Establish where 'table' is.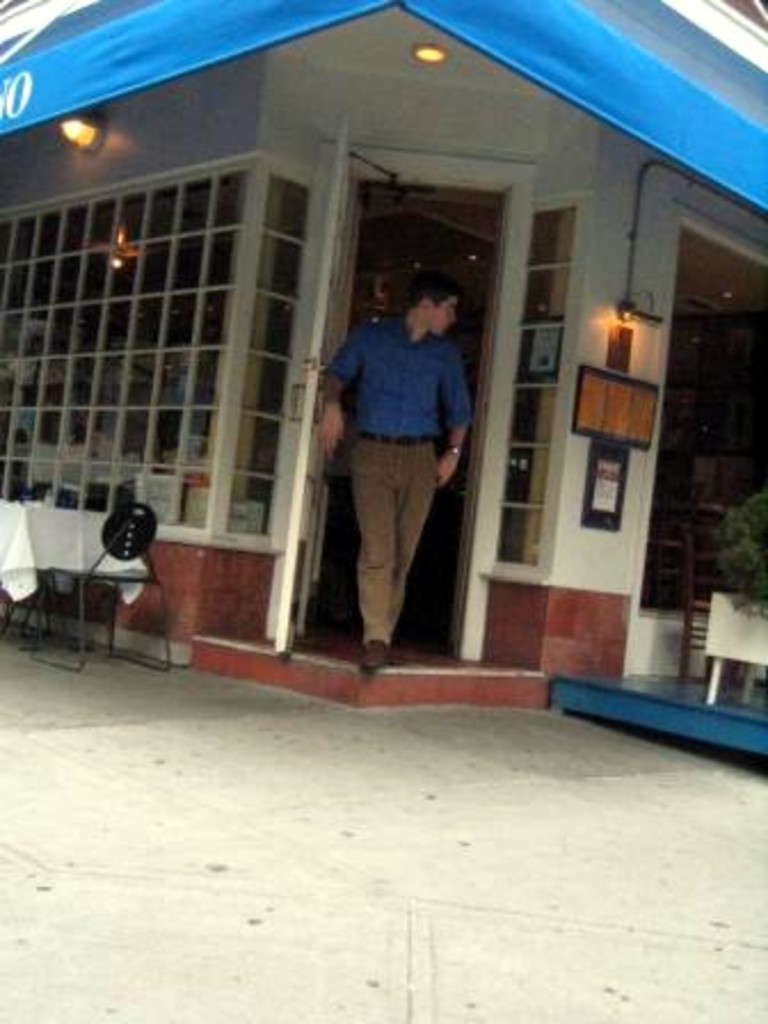
Established at bbox=(706, 587, 766, 704).
